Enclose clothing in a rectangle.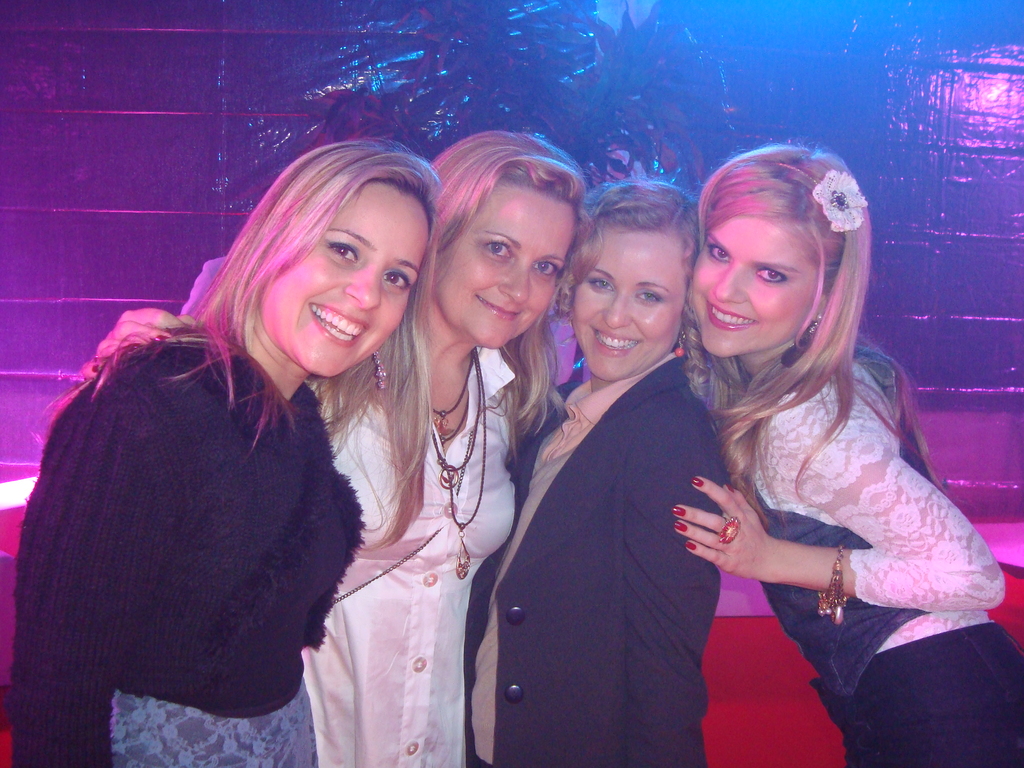
(left=303, top=341, right=515, bottom=767).
